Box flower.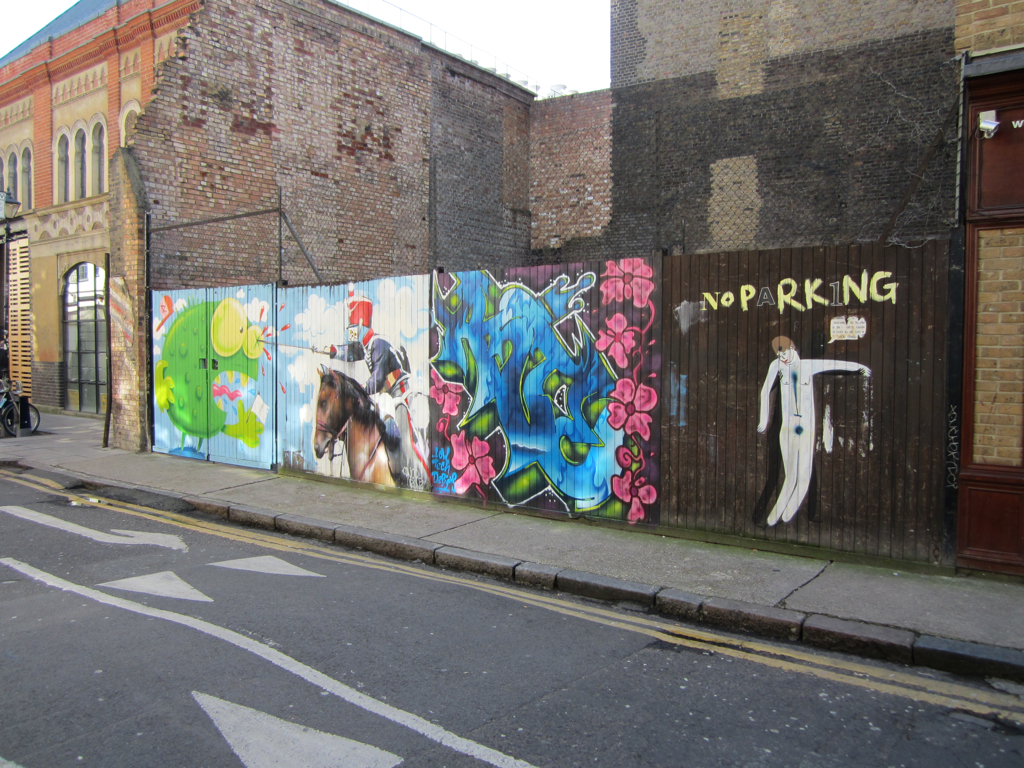
BBox(443, 397, 513, 495).
